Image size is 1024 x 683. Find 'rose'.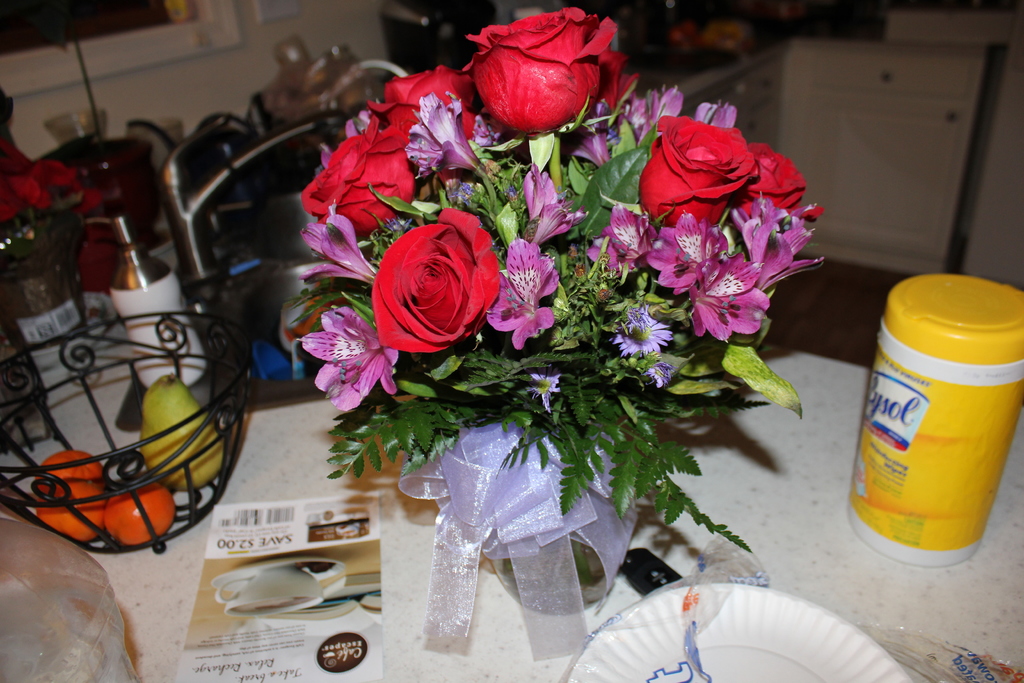
302:115:419:239.
